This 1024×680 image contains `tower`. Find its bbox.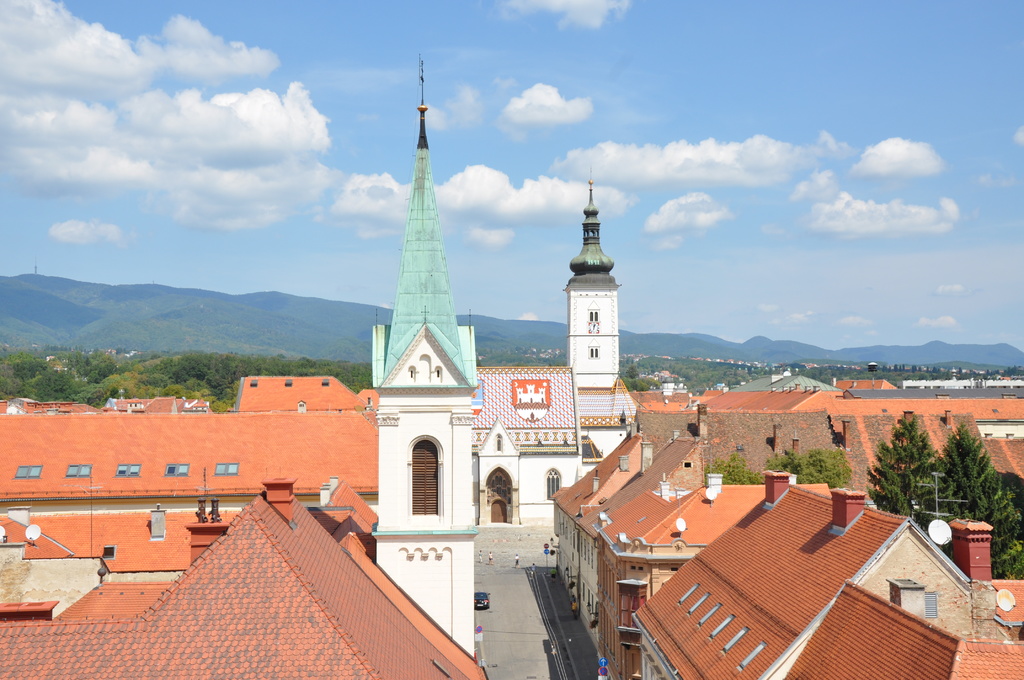
x1=554, y1=180, x2=629, y2=445.
